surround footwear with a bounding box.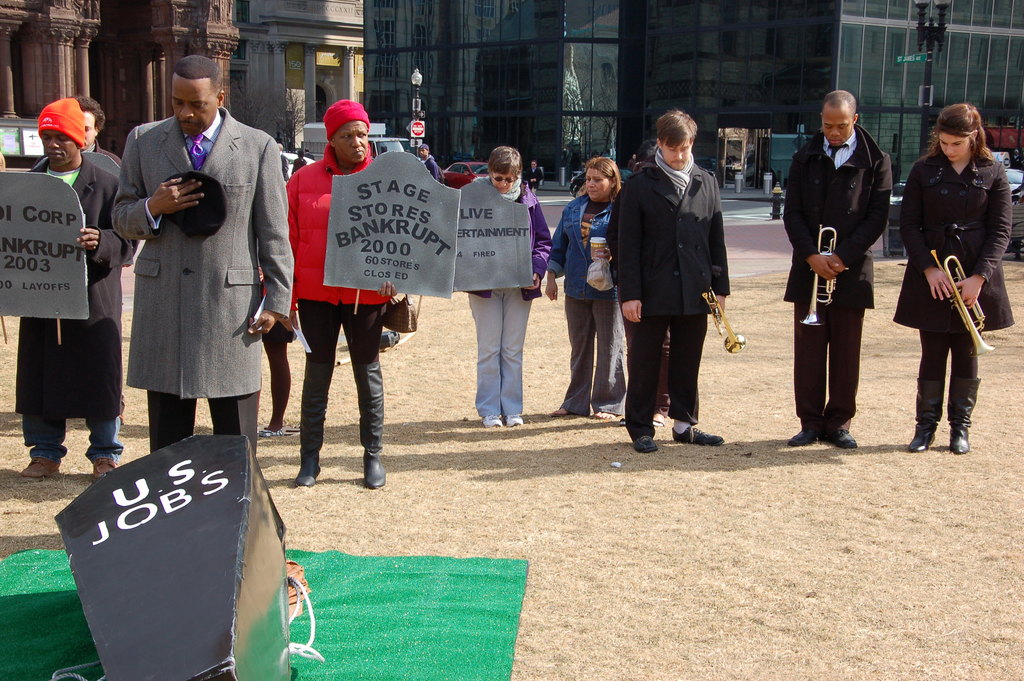
bbox(634, 435, 655, 451).
